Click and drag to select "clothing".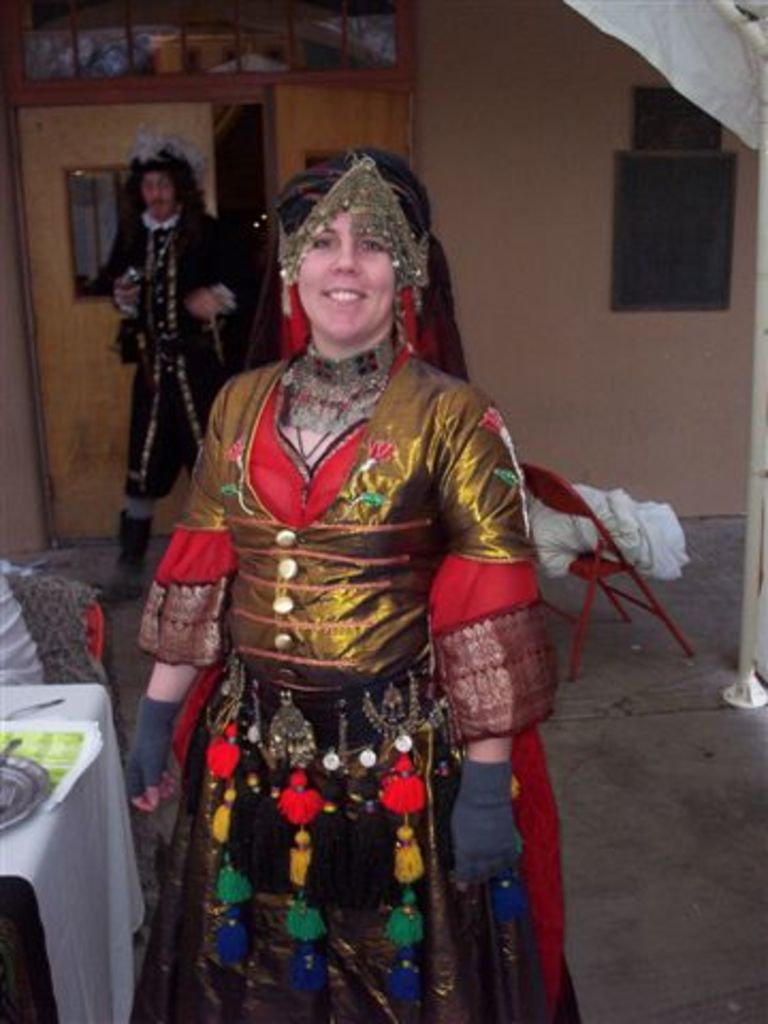
Selection: <box>151,393,495,992</box>.
